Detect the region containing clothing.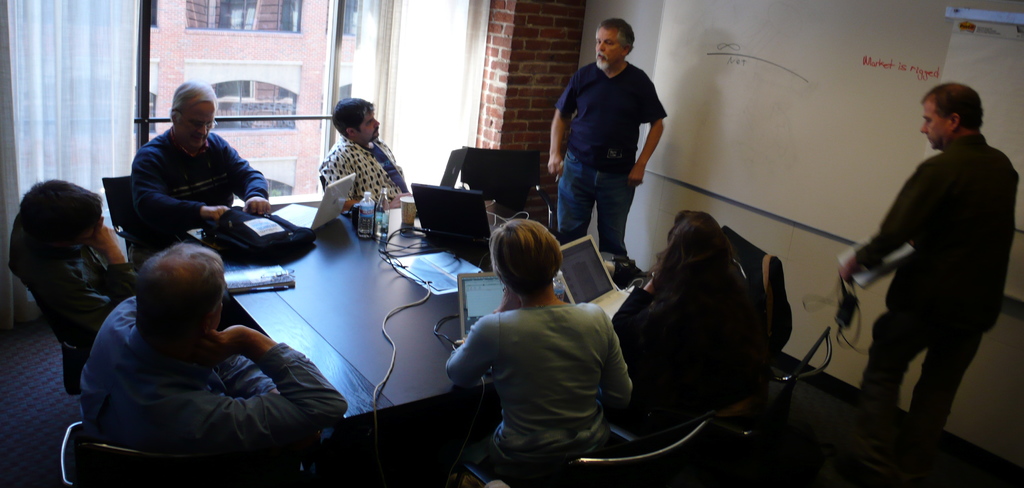
452/270/637/471.
